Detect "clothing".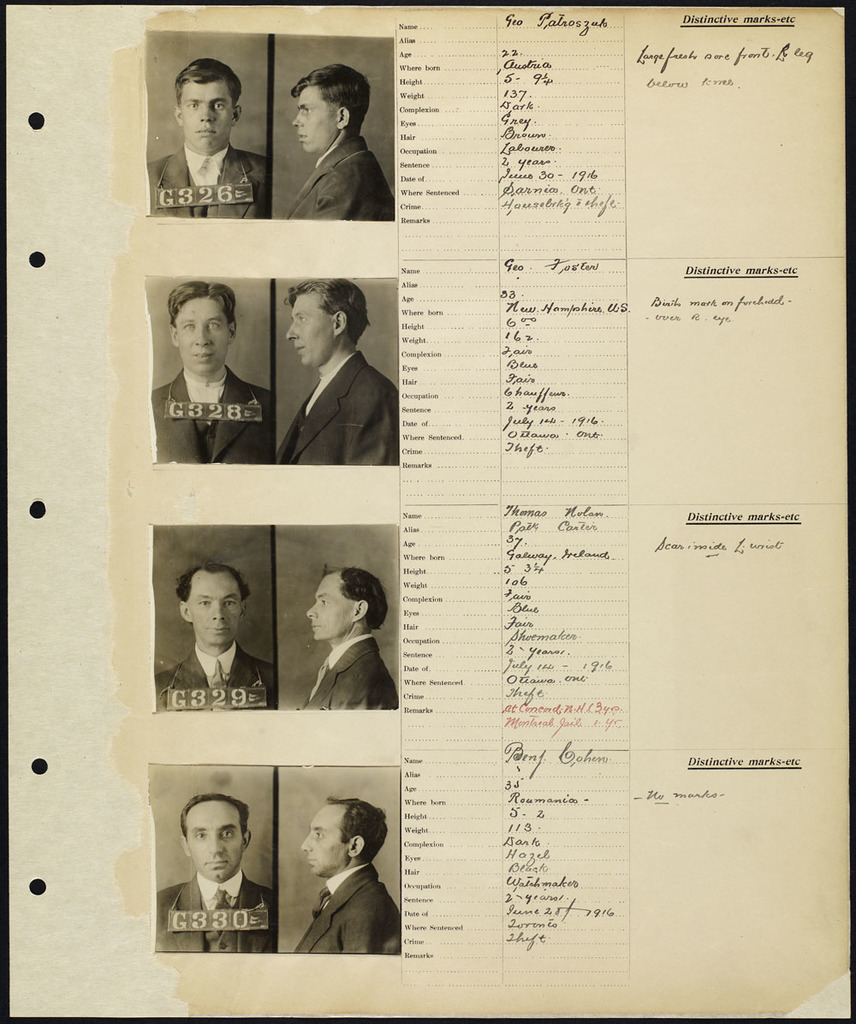
Detected at region(293, 865, 404, 958).
